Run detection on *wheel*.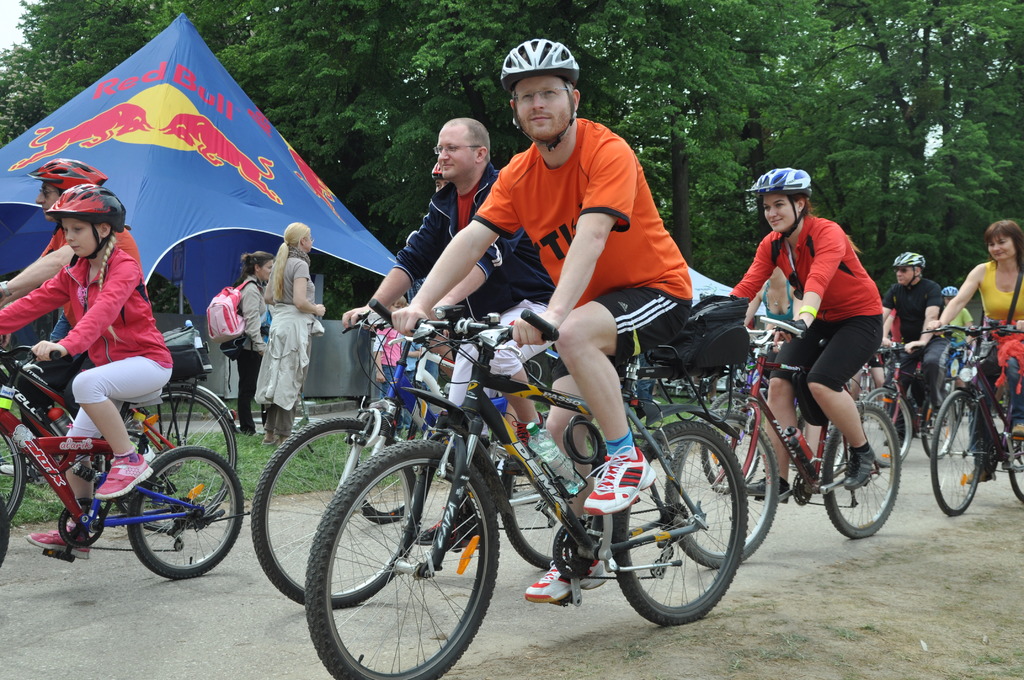
Result: bbox(111, 446, 238, 585).
